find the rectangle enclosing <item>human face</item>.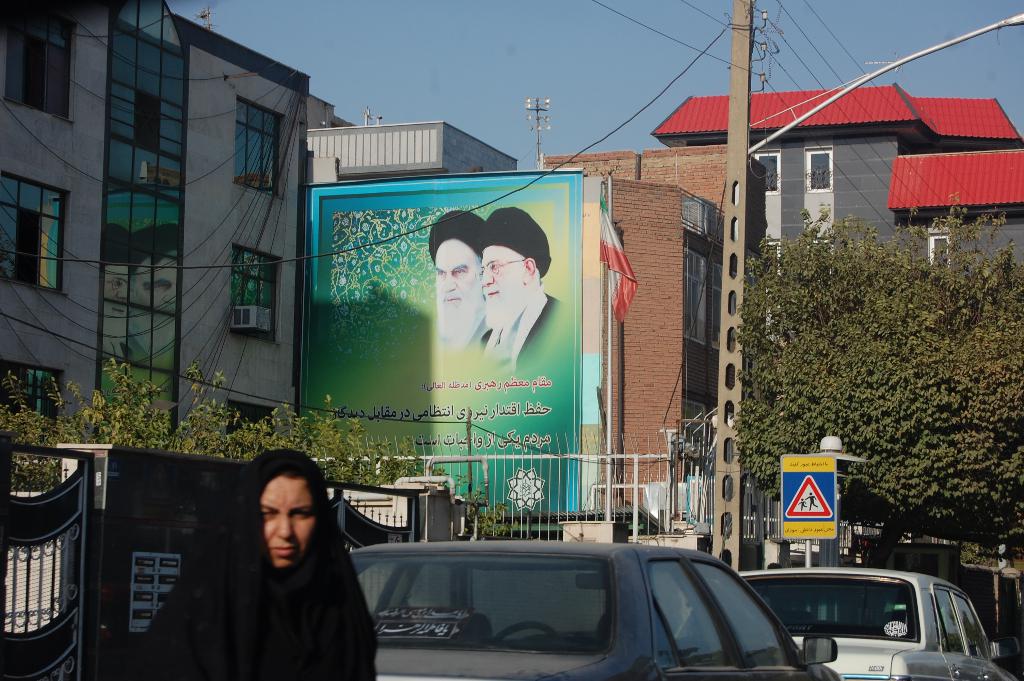
x1=483 y1=246 x2=527 y2=309.
